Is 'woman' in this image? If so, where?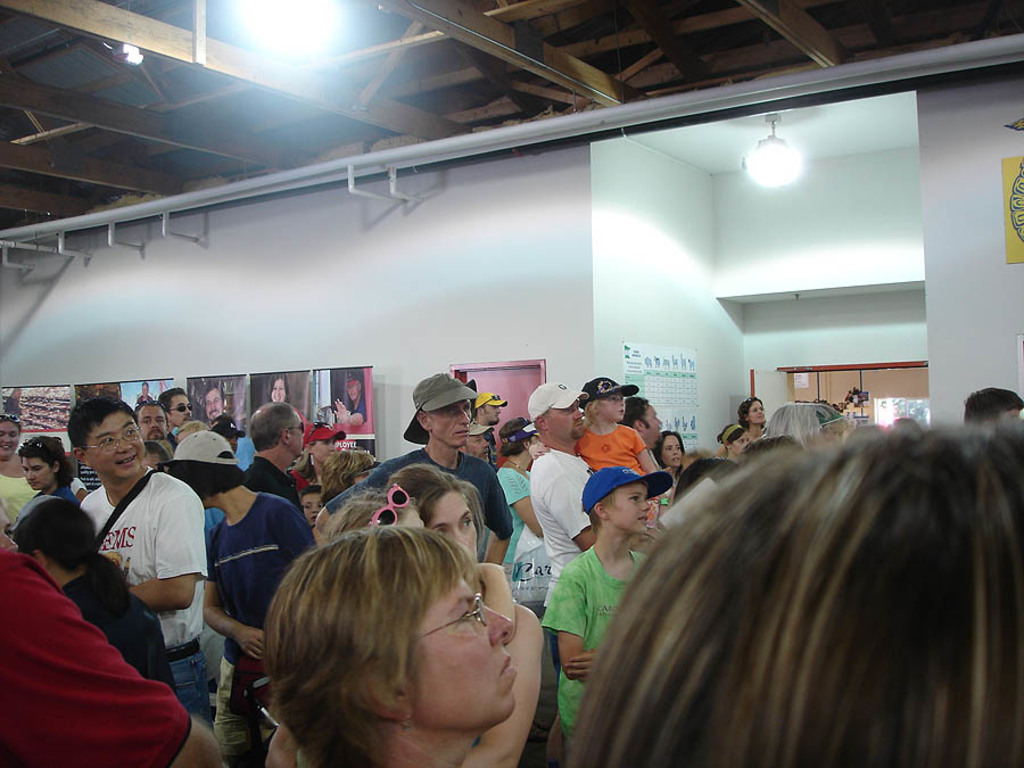
Yes, at 295/530/530/767.
